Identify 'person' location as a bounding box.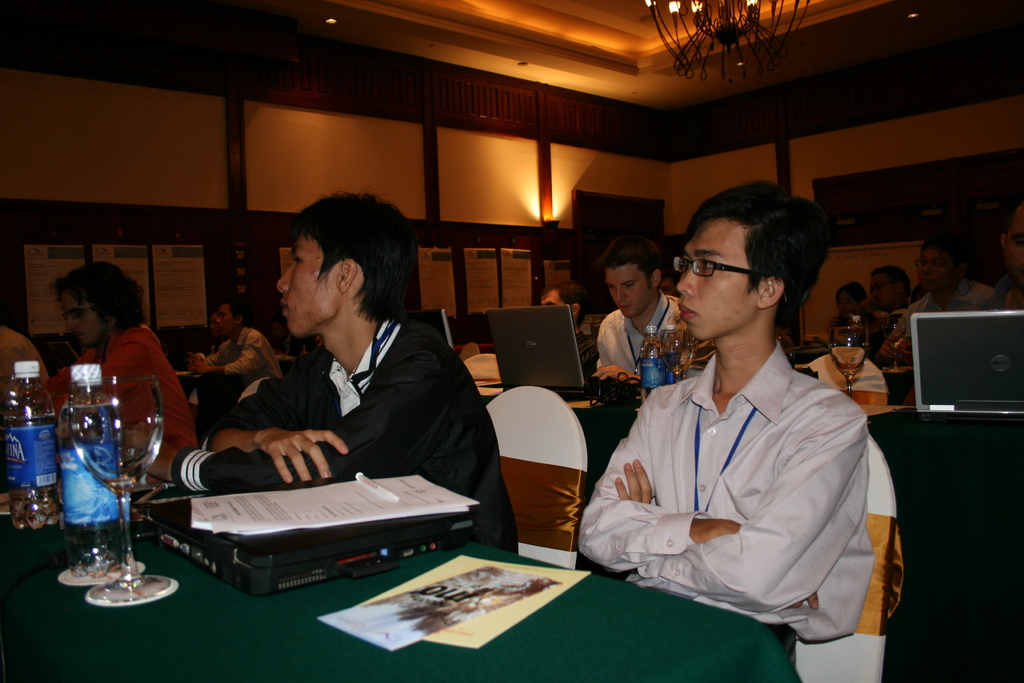
x1=590 y1=178 x2=881 y2=682.
